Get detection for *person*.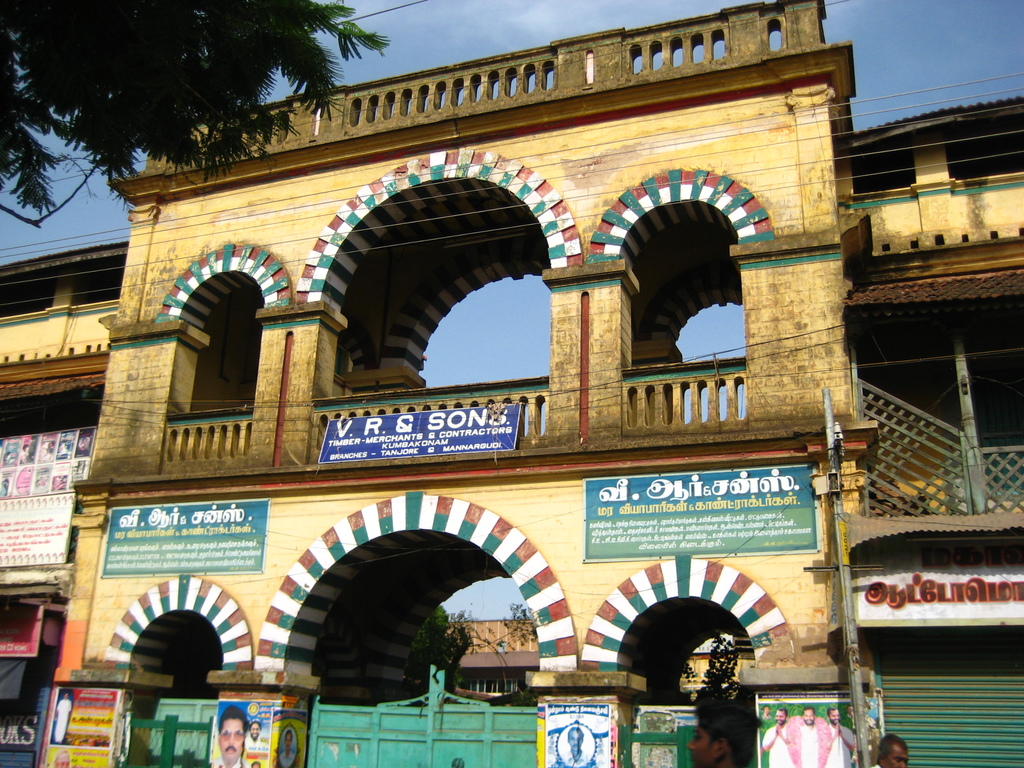
Detection: region(213, 699, 245, 767).
